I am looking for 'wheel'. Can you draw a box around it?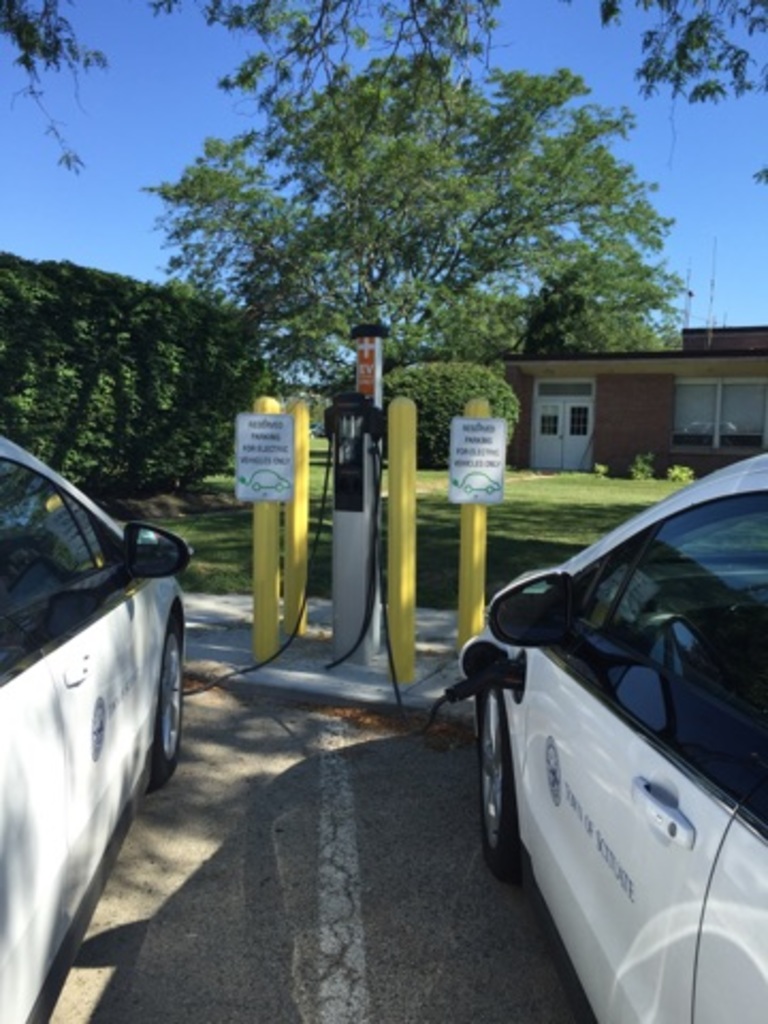
Sure, the bounding box is <box>478,685,521,877</box>.
